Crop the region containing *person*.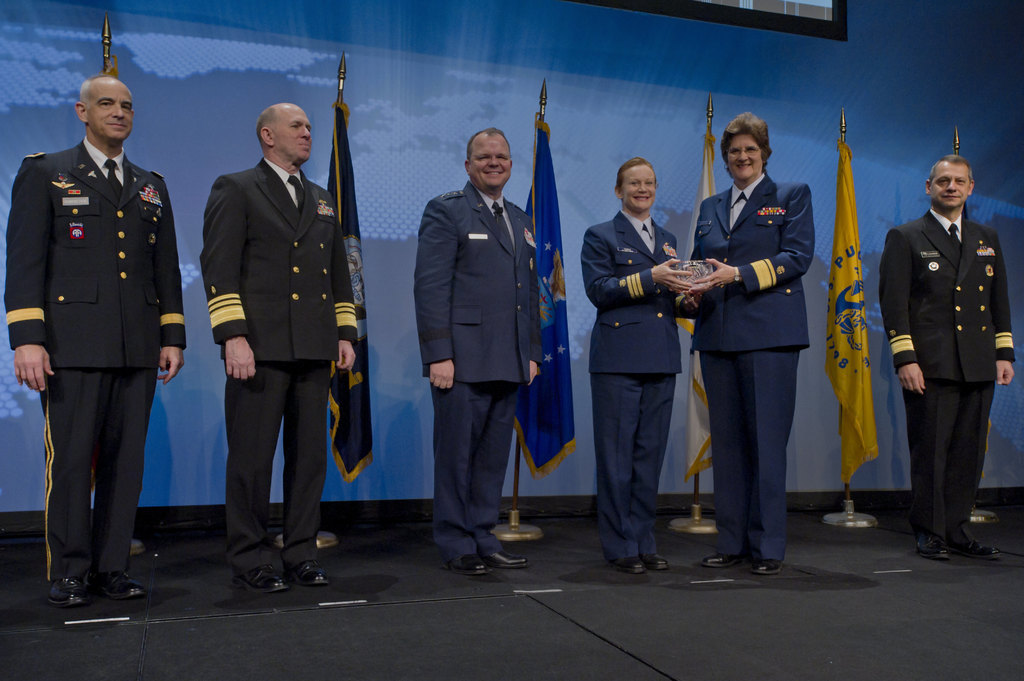
Crop region: {"left": 16, "top": 58, "right": 178, "bottom": 616}.
